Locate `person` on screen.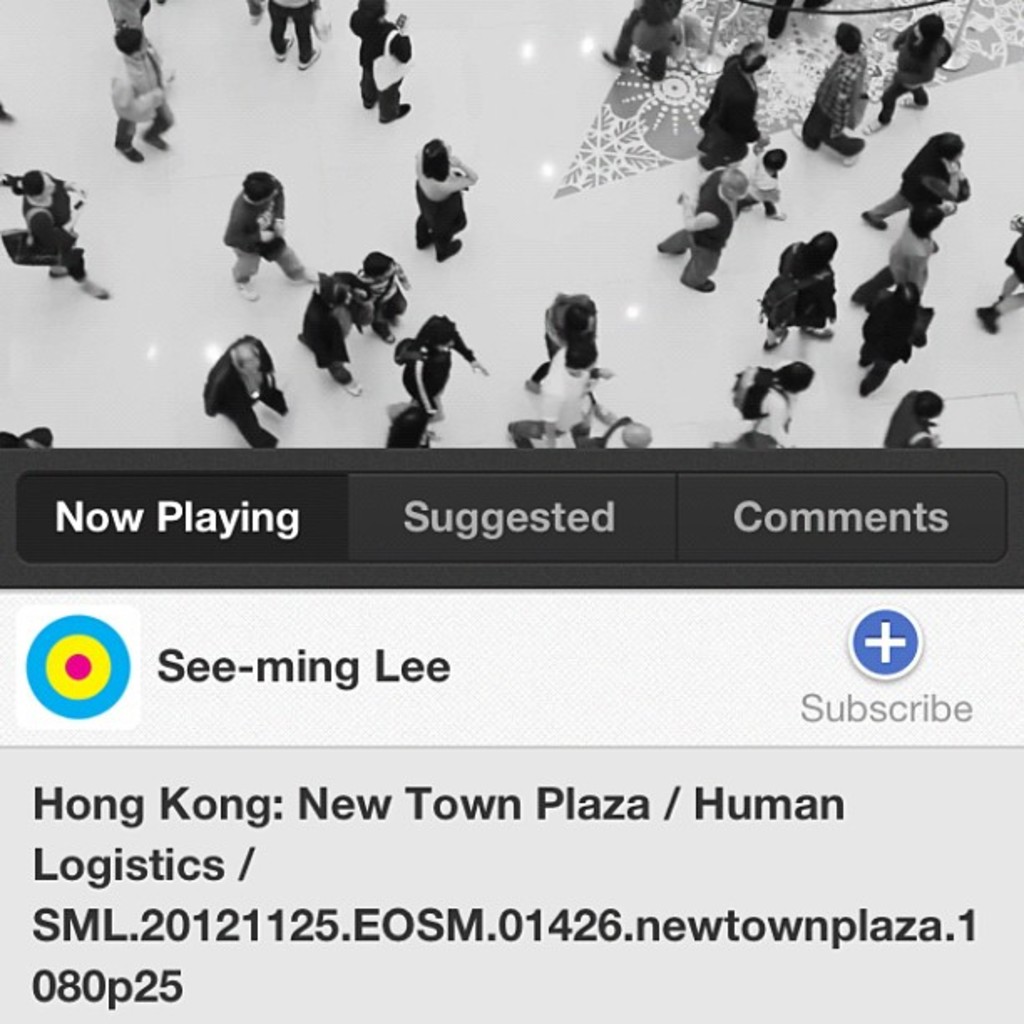
On screen at pyautogui.locateOnScreen(740, 356, 817, 450).
